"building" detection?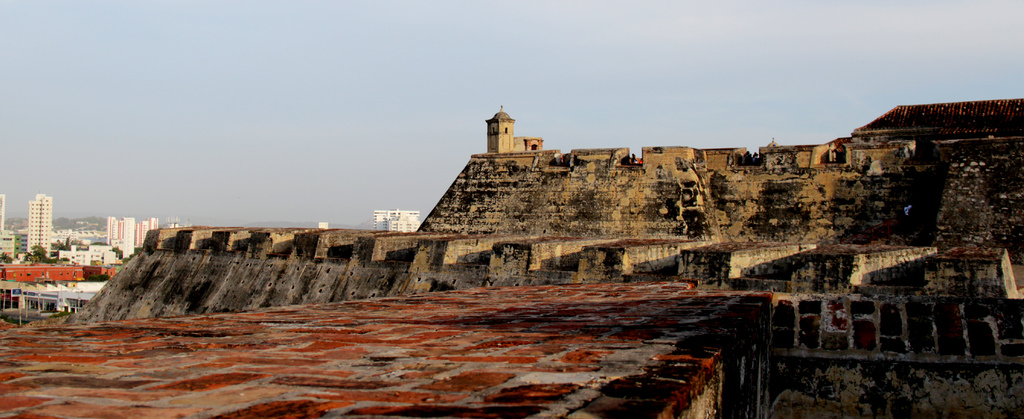
<bbox>105, 213, 130, 248</bbox>
